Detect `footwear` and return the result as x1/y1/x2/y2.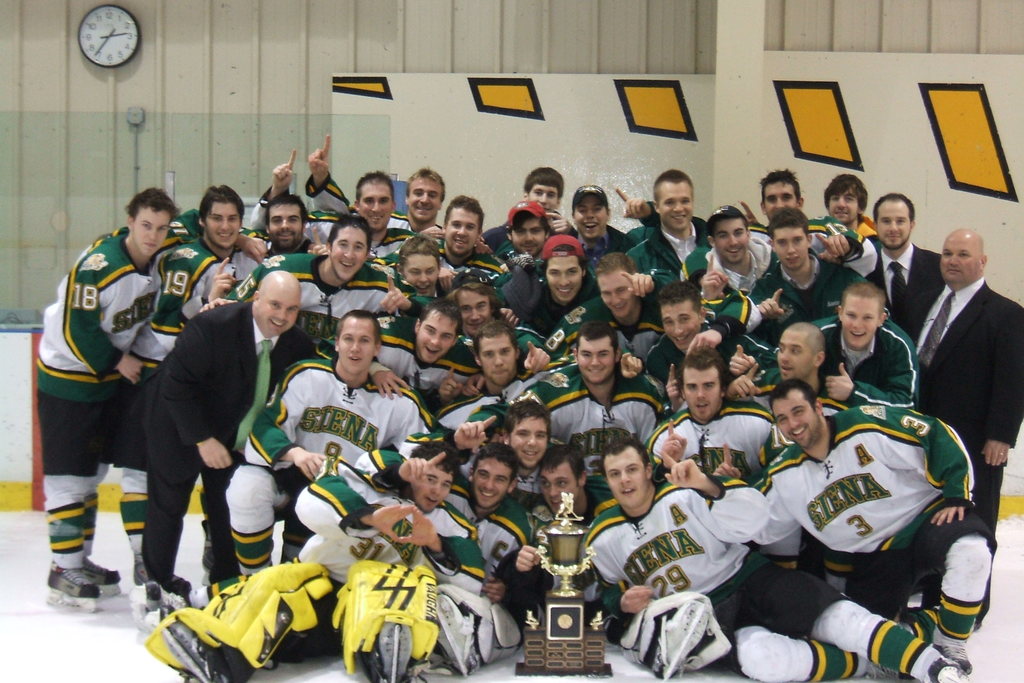
376/616/416/682.
